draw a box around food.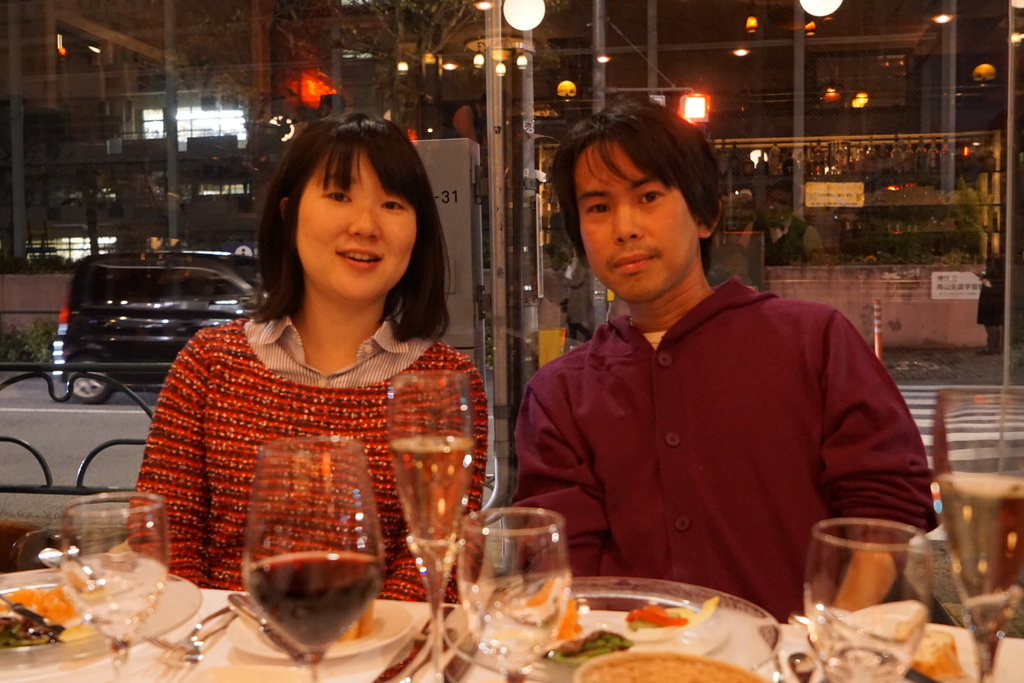
[left=545, top=625, right=630, bottom=666].
